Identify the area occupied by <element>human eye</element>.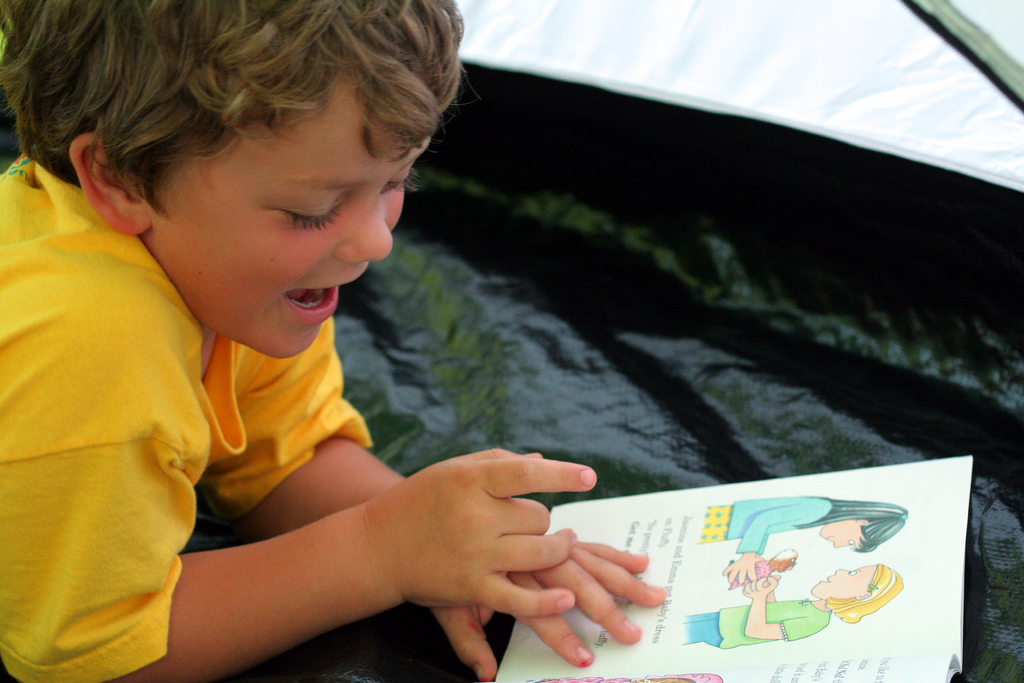
Area: box(845, 572, 856, 577).
